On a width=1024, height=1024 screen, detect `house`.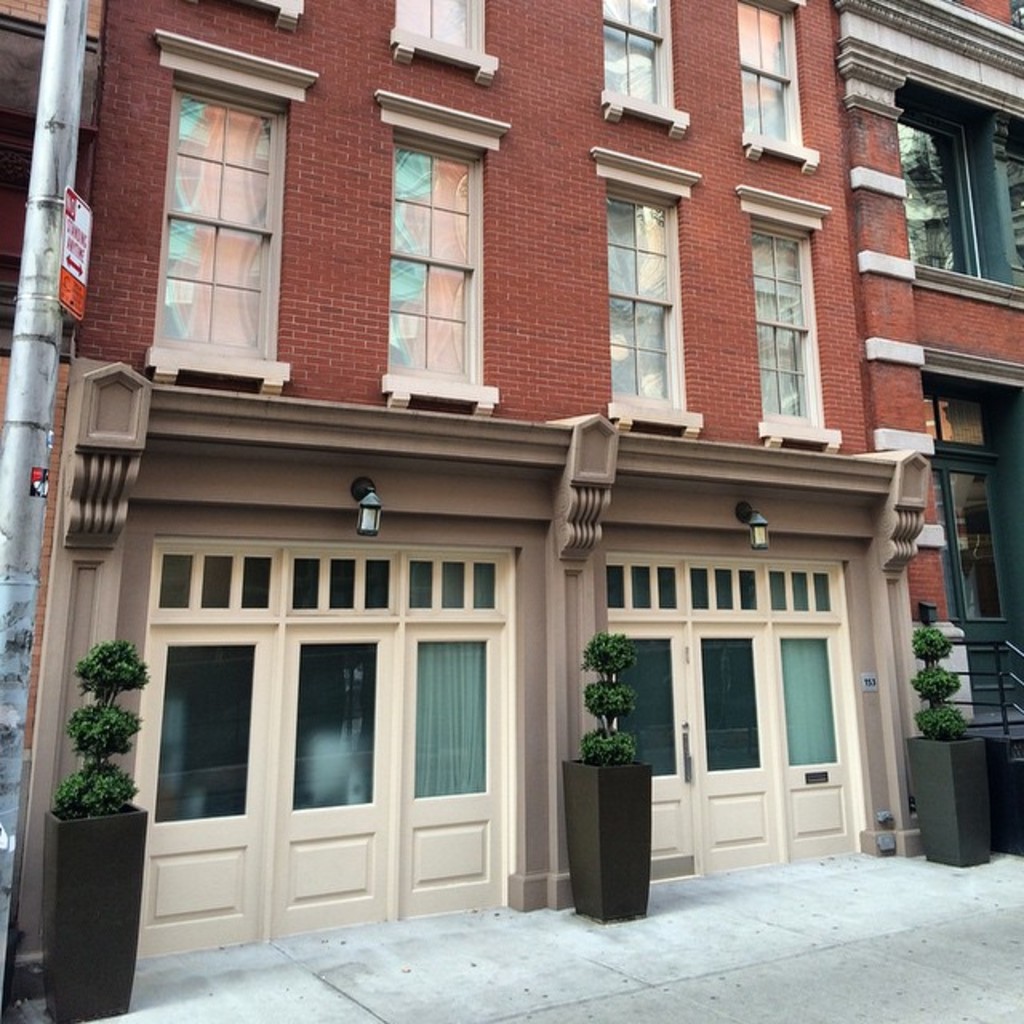
{"x1": 0, "y1": 0, "x2": 934, "y2": 1003}.
